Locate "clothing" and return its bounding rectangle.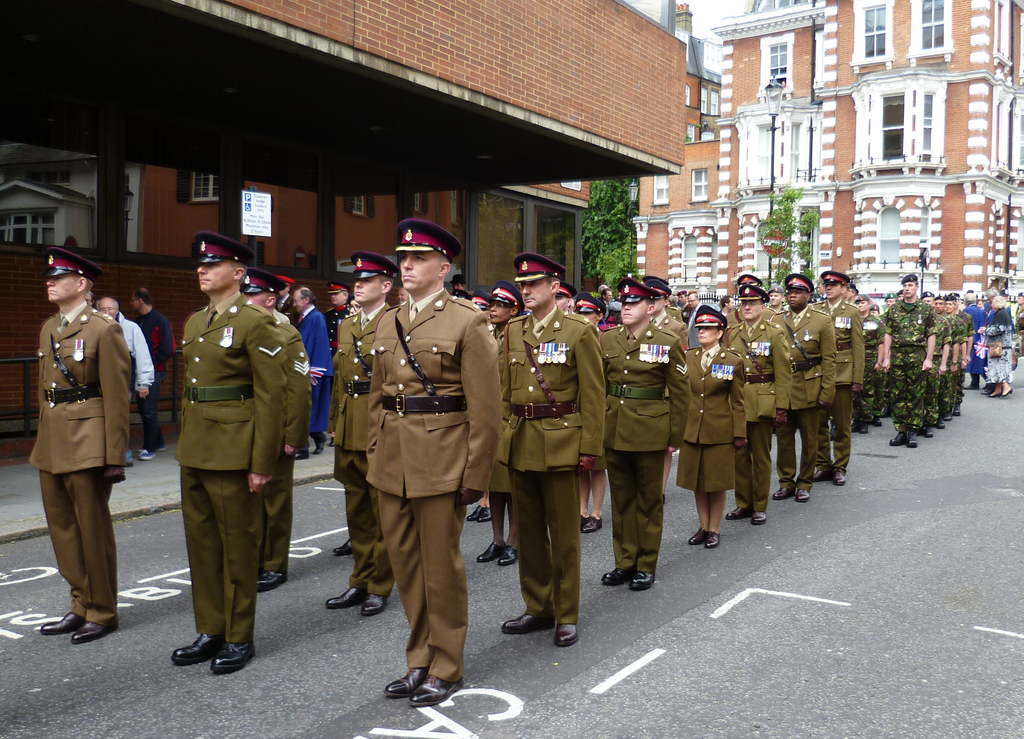
(left=139, top=313, right=170, bottom=366).
